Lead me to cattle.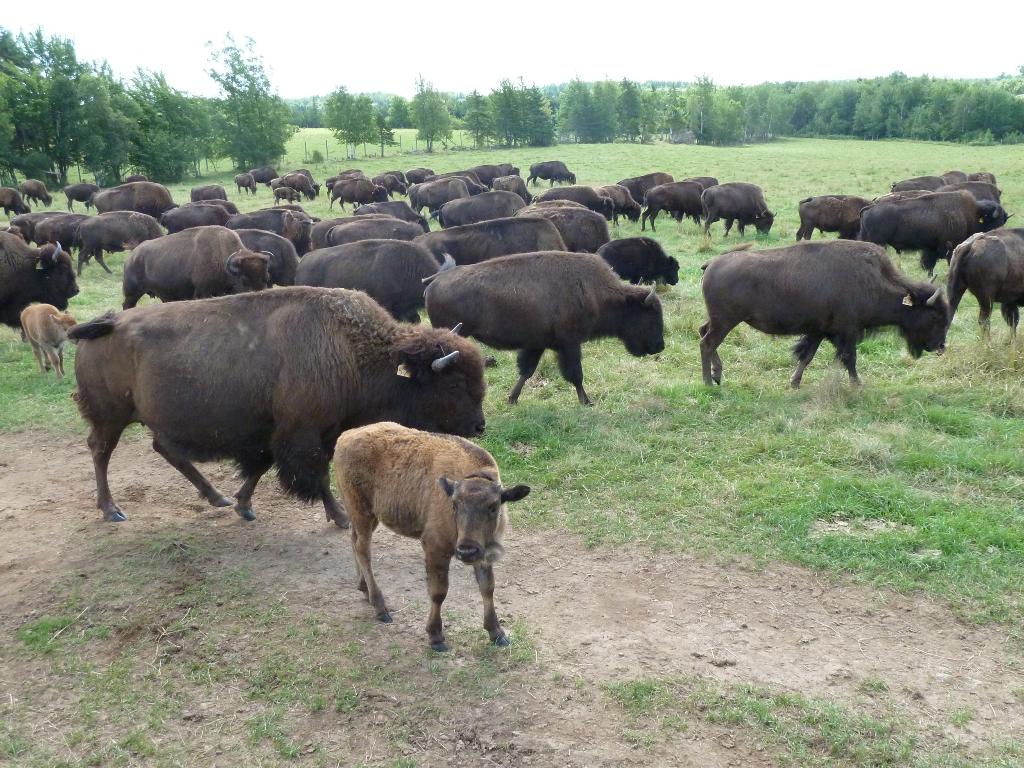
Lead to <box>312,210,387,244</box>.
